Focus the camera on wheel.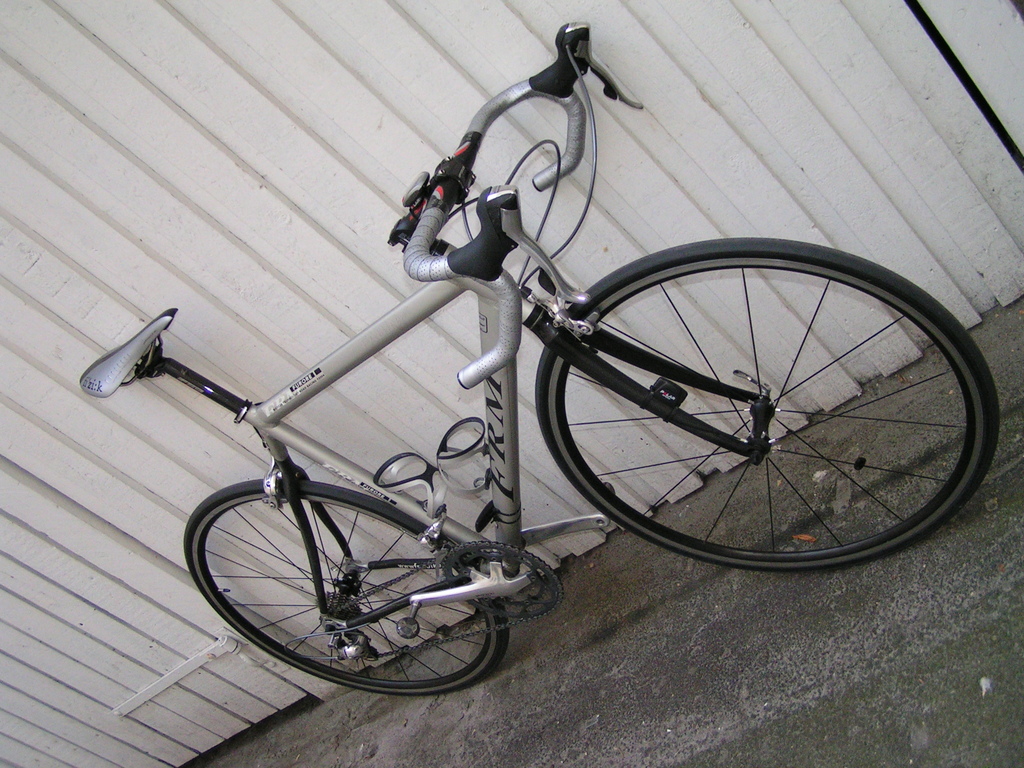
Focus region: 196 483 514 689.
